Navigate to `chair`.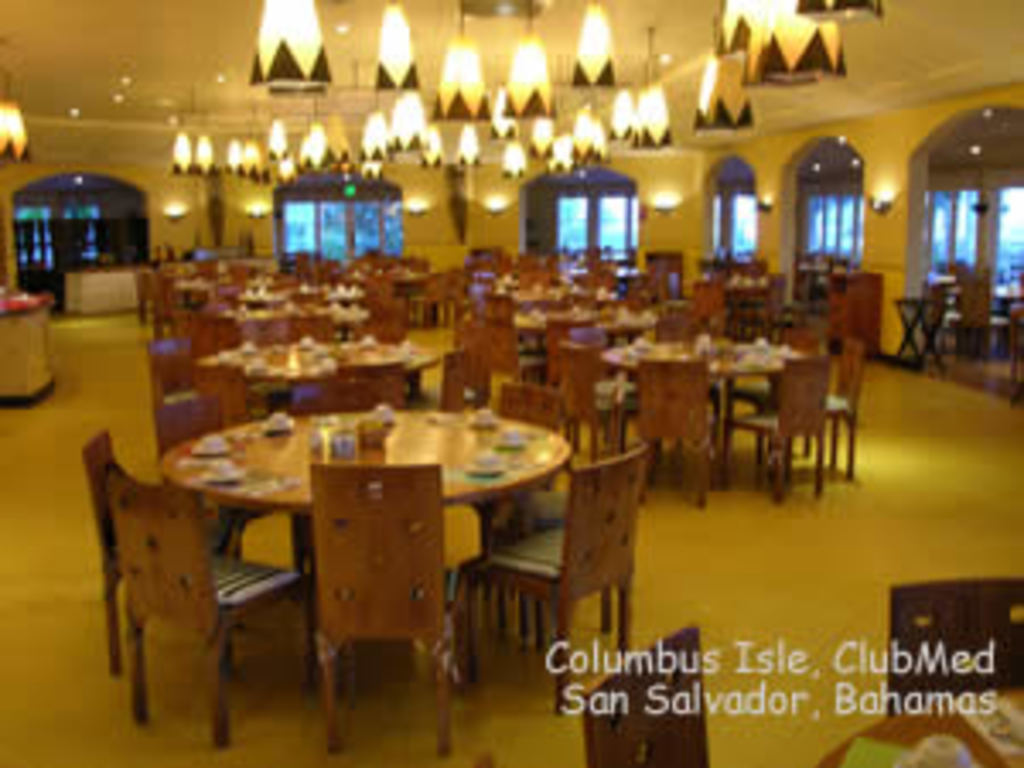
Navigation target: 195 365 256 430.
